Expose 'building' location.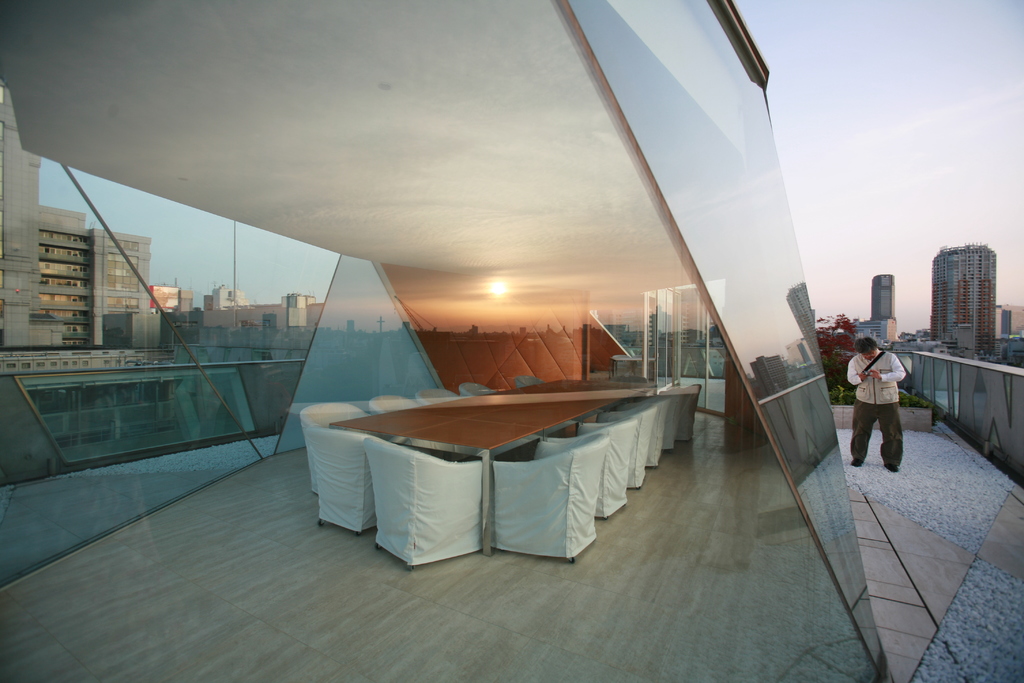
Exposed at box=[156, 283, 318, 359].
